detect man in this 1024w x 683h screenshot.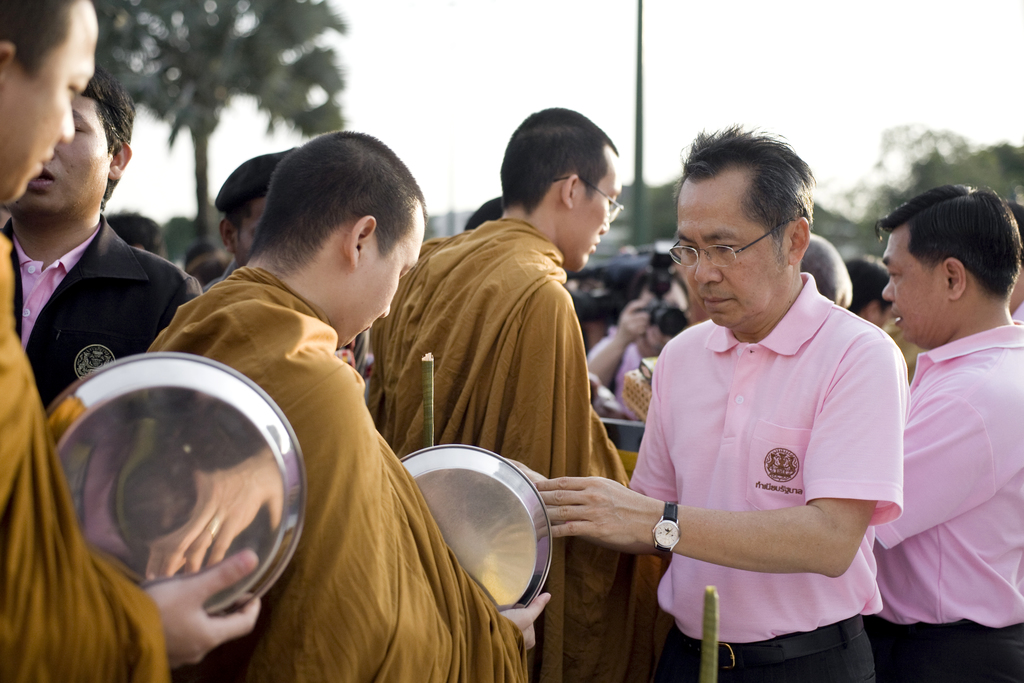
Detection: [0,0,265,682].
